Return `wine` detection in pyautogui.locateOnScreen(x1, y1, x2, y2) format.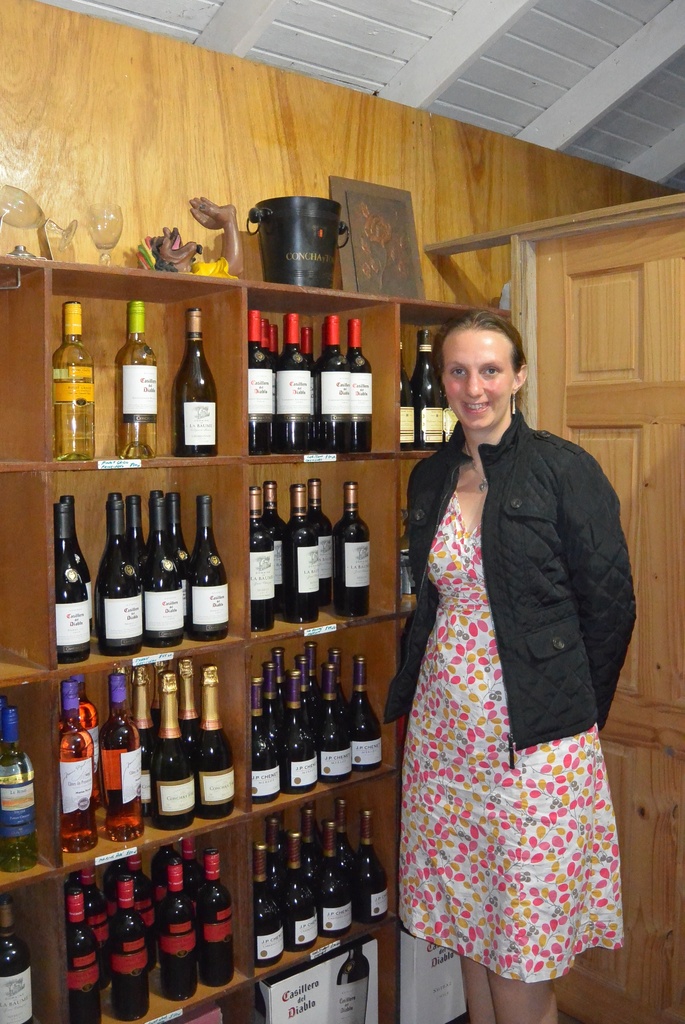
pyautogui.locateOnScreen(445, 381, 456, 445).
